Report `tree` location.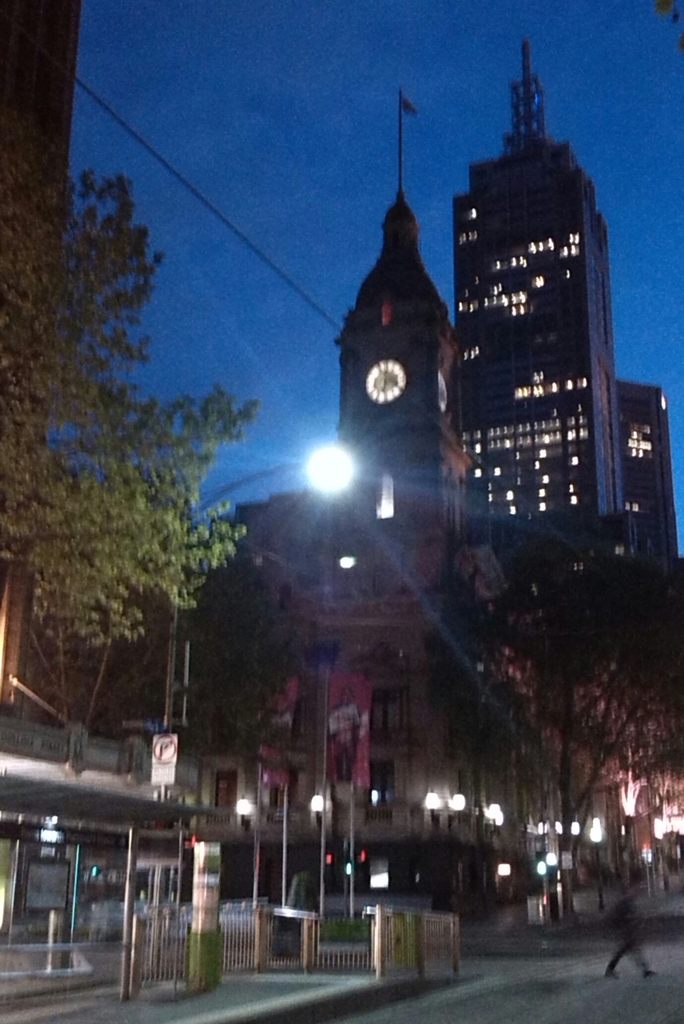
Report: [0, 113, 250, 708].
